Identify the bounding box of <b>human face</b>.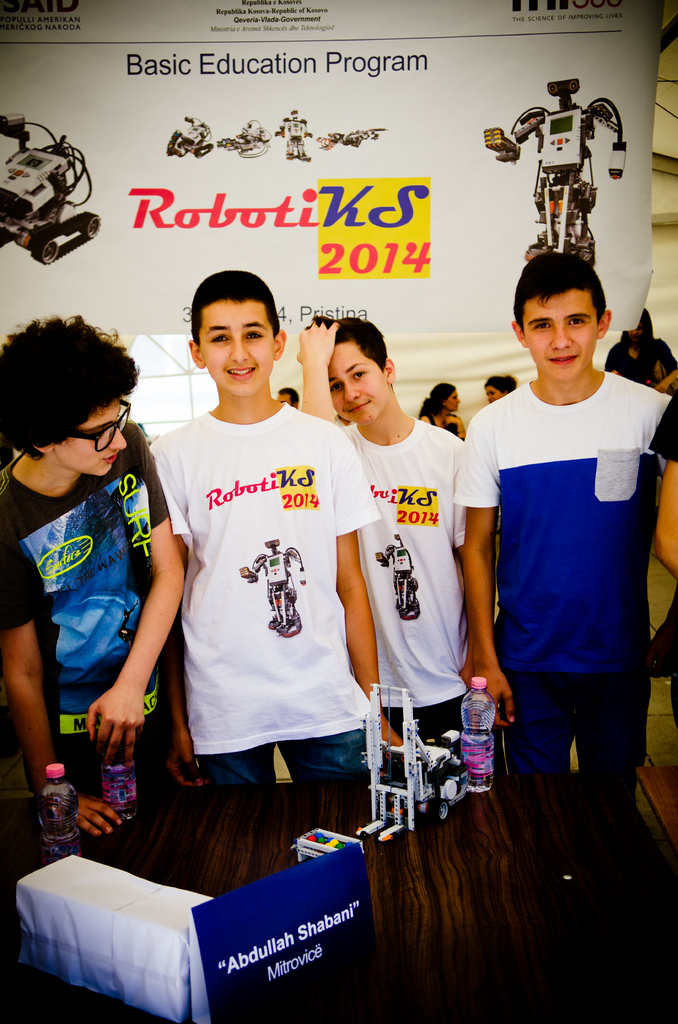
<bbox>55, 399, 130, 476</bbox>.
